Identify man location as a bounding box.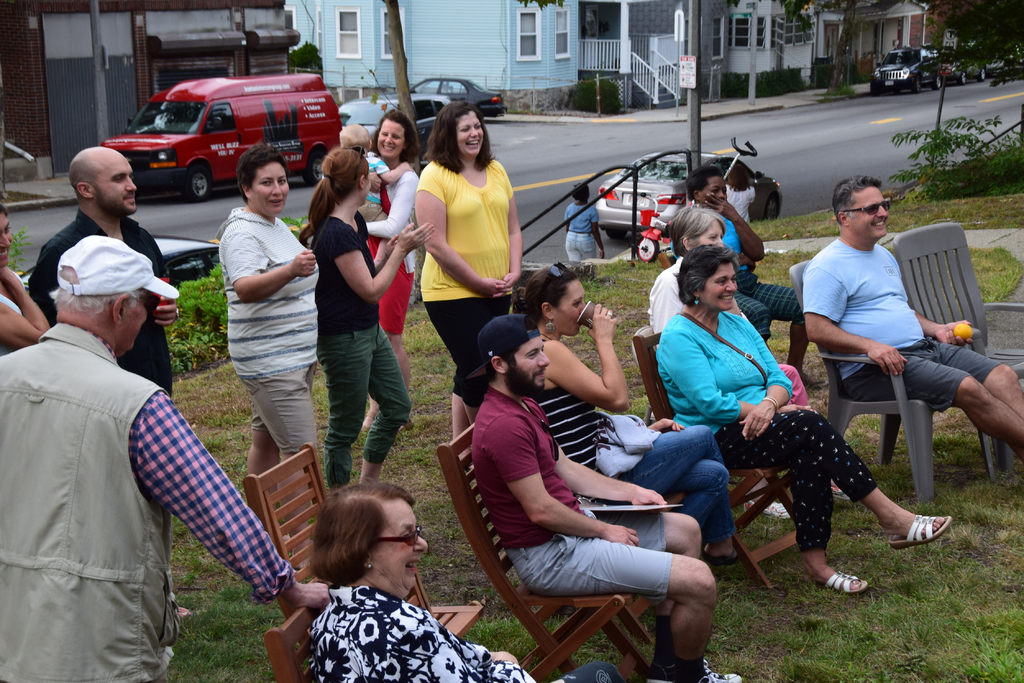
detection(800, 174, 1023, 449).
